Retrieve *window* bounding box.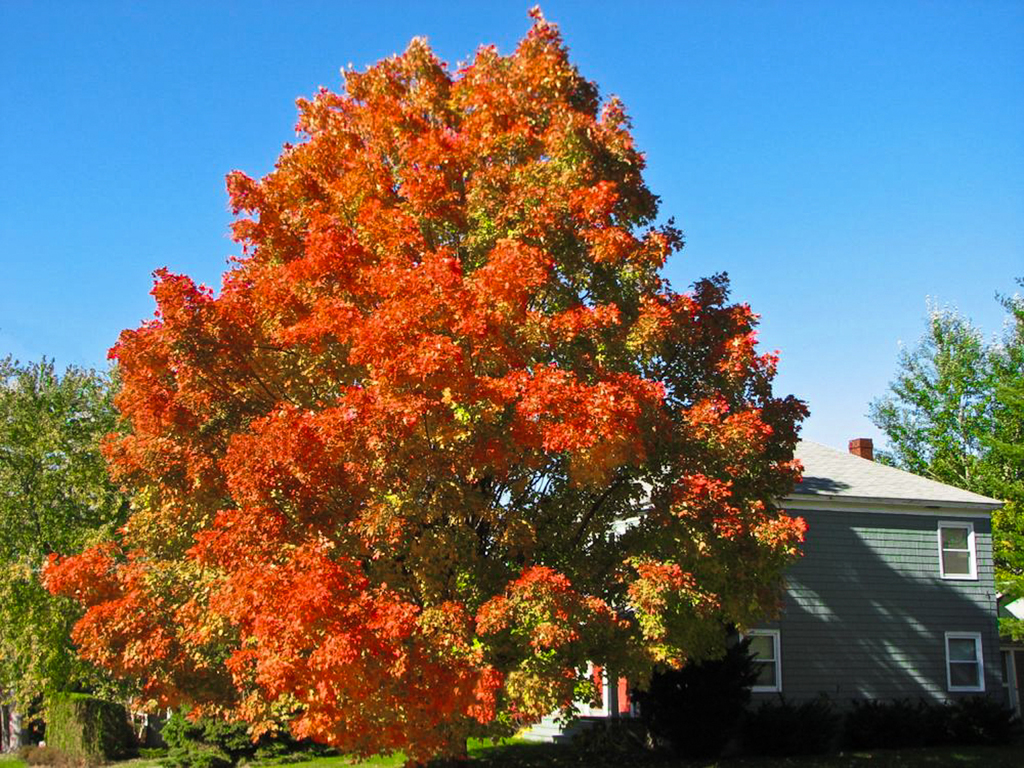
Bounding box: 944 636 985 690.
